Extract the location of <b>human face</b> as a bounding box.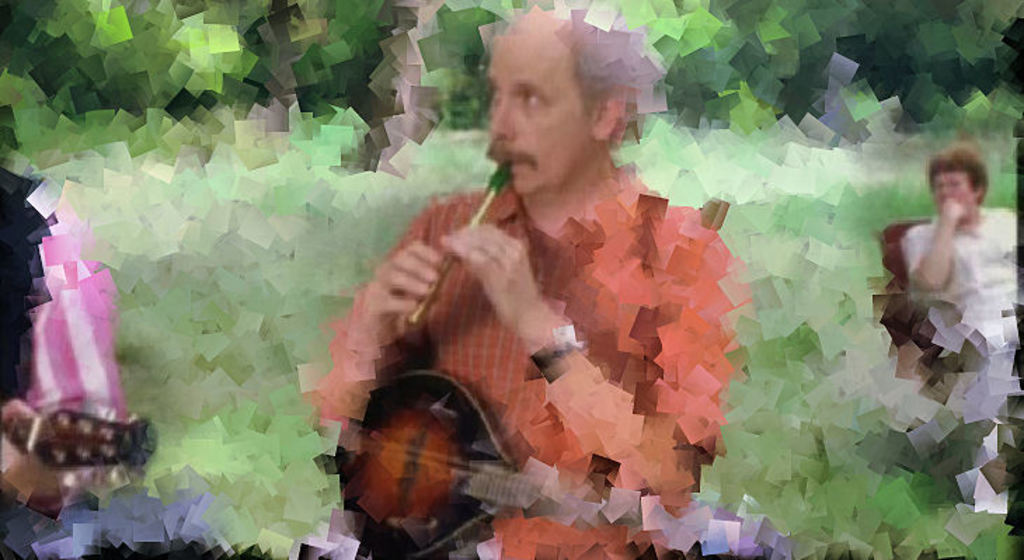
[929, 173, 978, 209].
